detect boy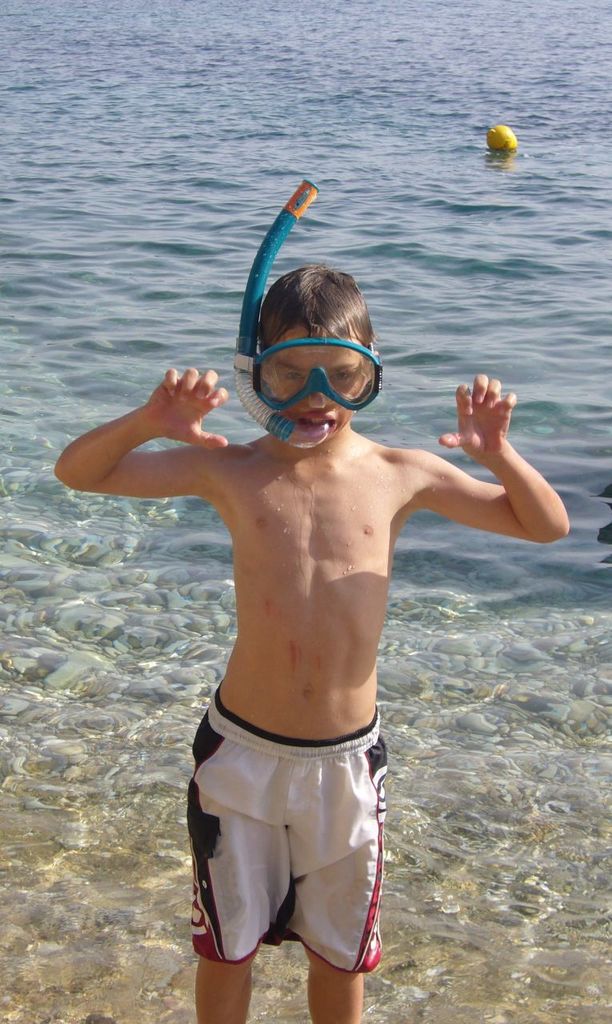
region(47, 264, 570, 1023)
